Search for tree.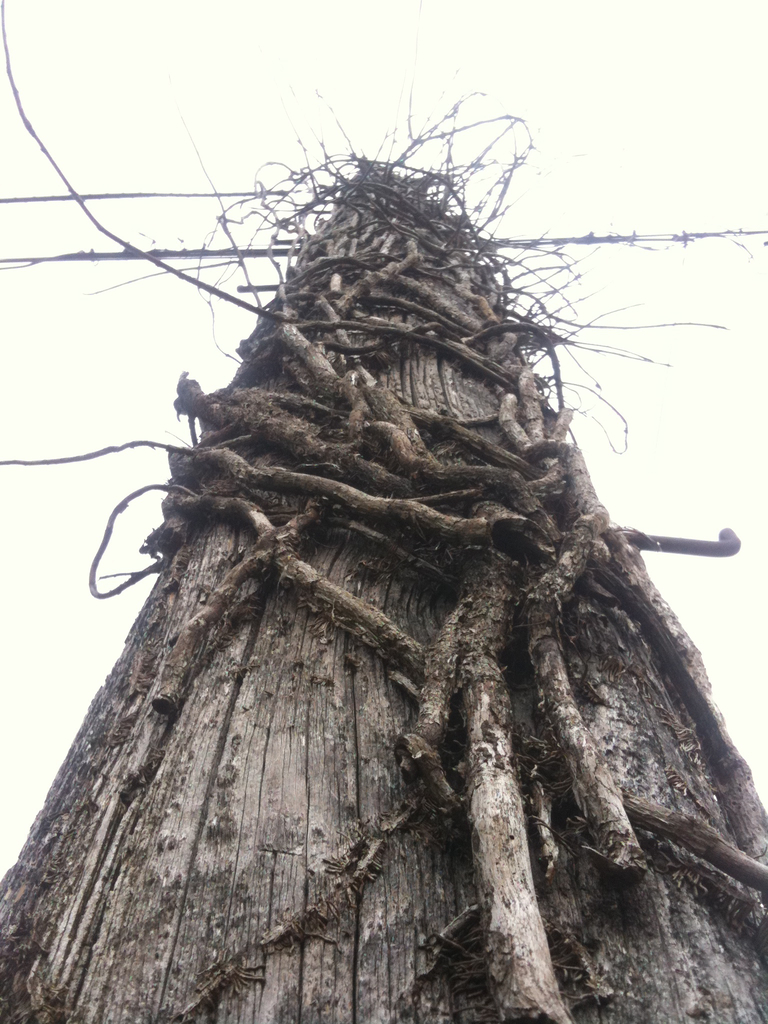
Found at region(30, 75, 765, 961).
